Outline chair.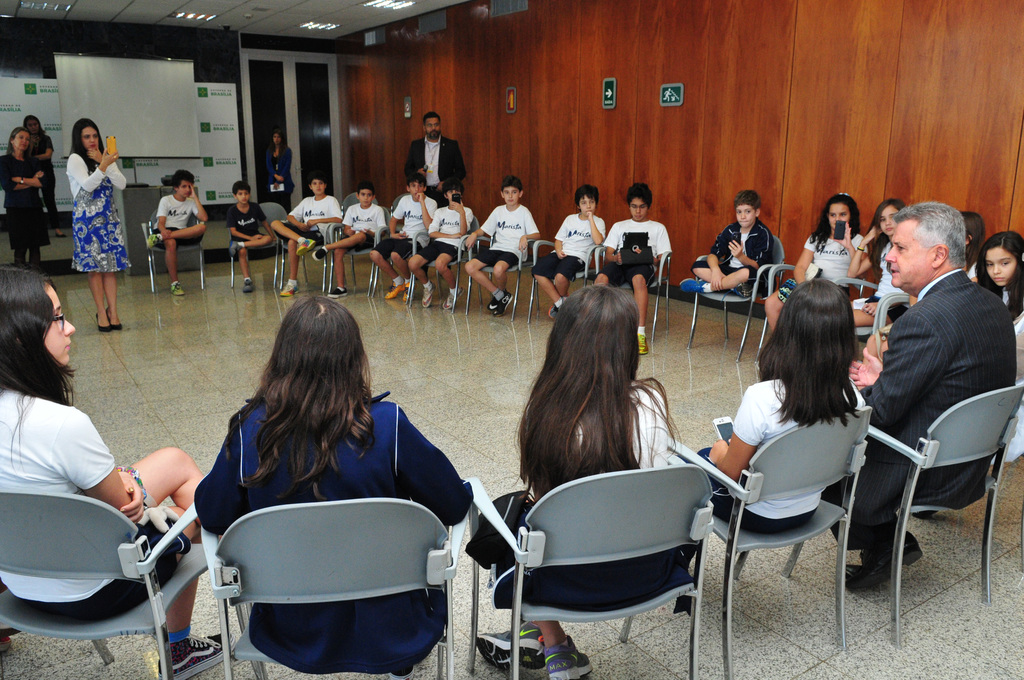
Outline: [472,459,701,679].
